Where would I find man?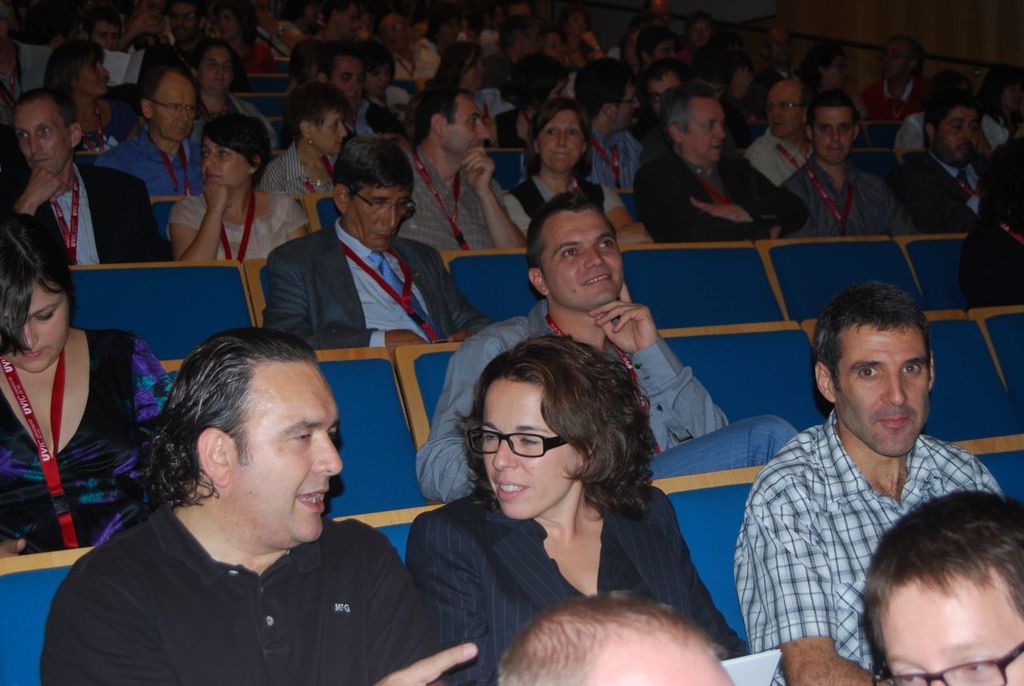
At 36 323 473 685.
